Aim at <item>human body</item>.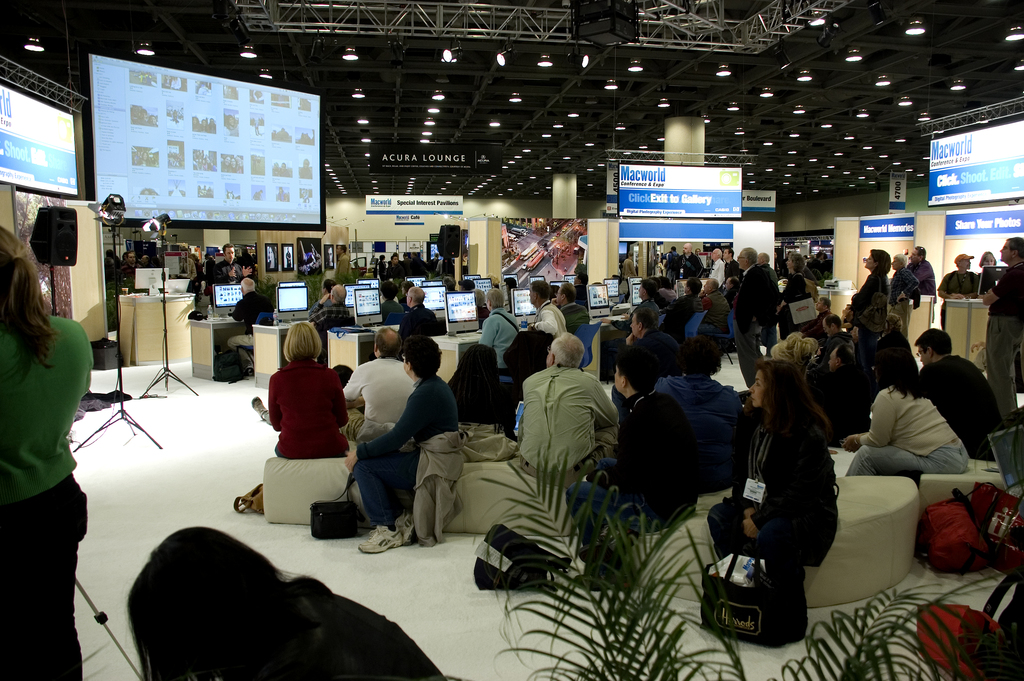
Aimed at (x1=579, y1=346, x2=703, y2=591).
